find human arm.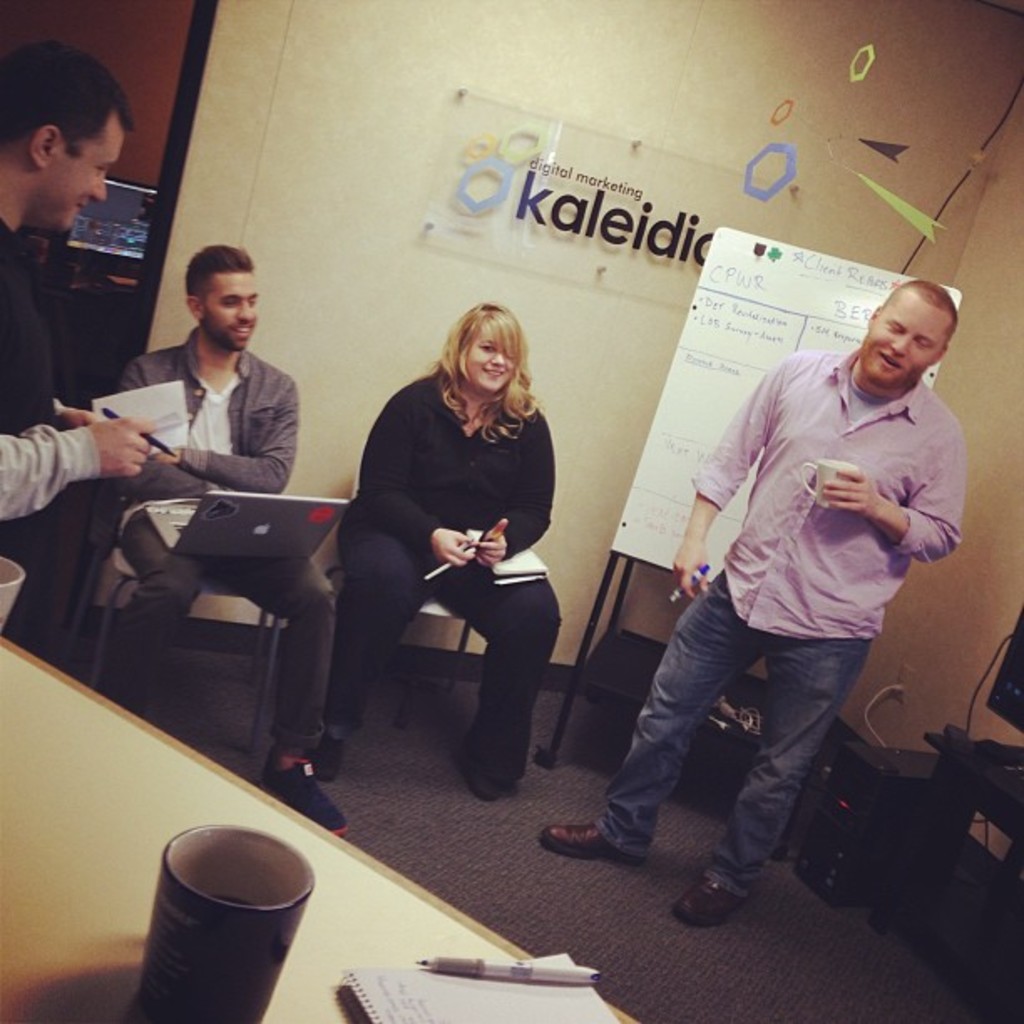
detection(54, 398, 105, 427).
